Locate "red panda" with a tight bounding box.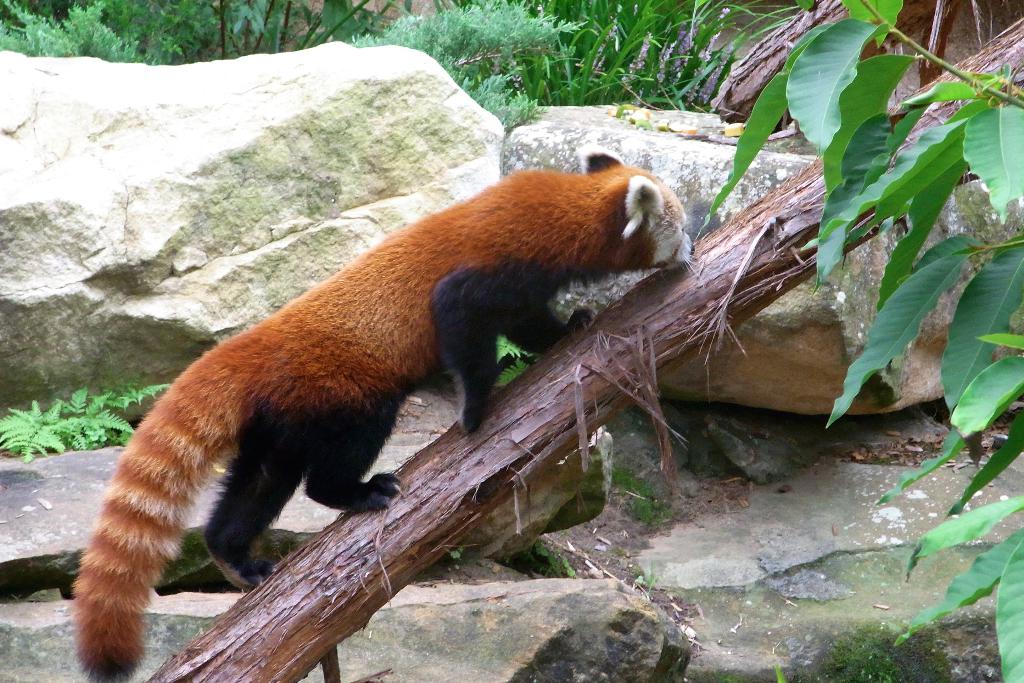
crop(72, 145, 697, 682).
